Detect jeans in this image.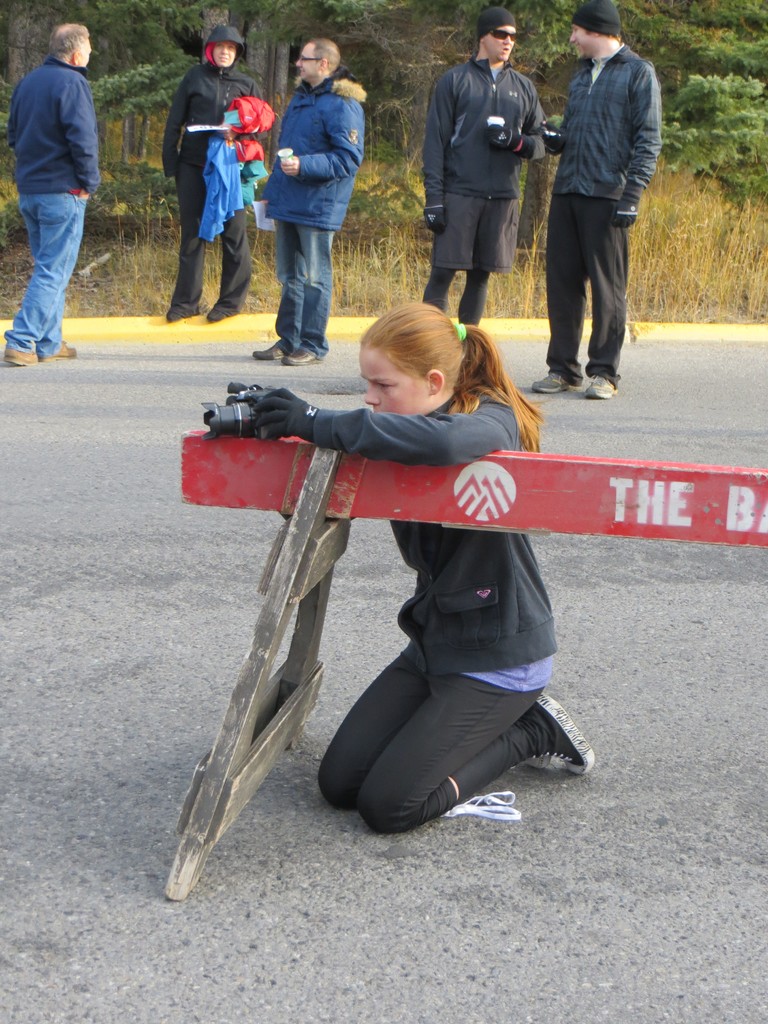
Detection: 275 211 333 357.
